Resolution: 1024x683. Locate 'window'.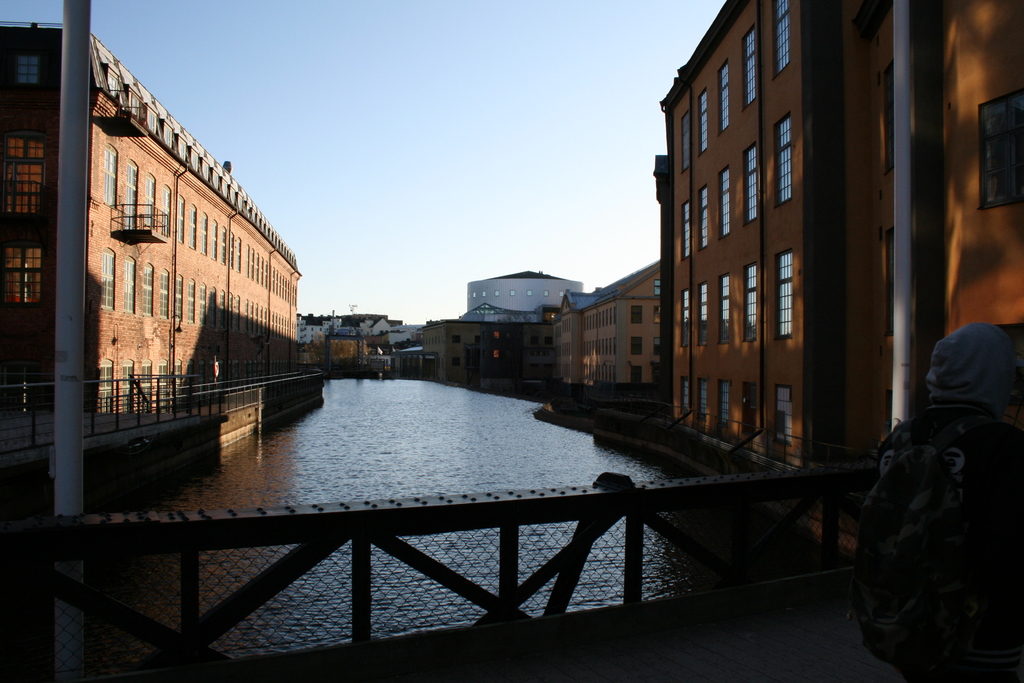
pyautogui.locateOnScreen(714, 381, 735, 434).
